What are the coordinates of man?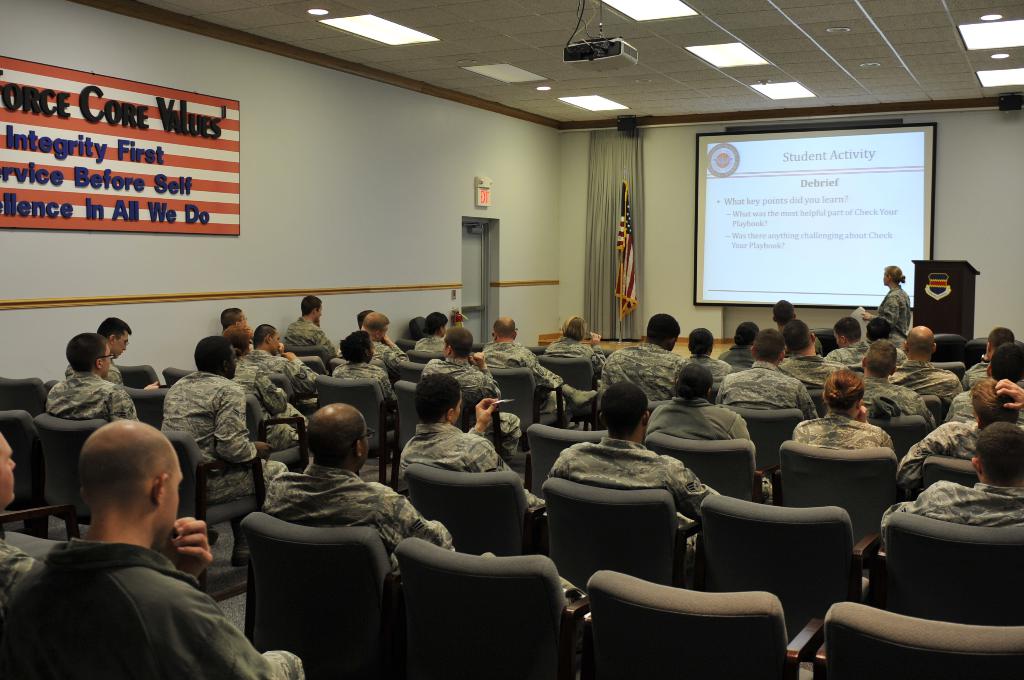
select_region(771, 300, 822, 352).
